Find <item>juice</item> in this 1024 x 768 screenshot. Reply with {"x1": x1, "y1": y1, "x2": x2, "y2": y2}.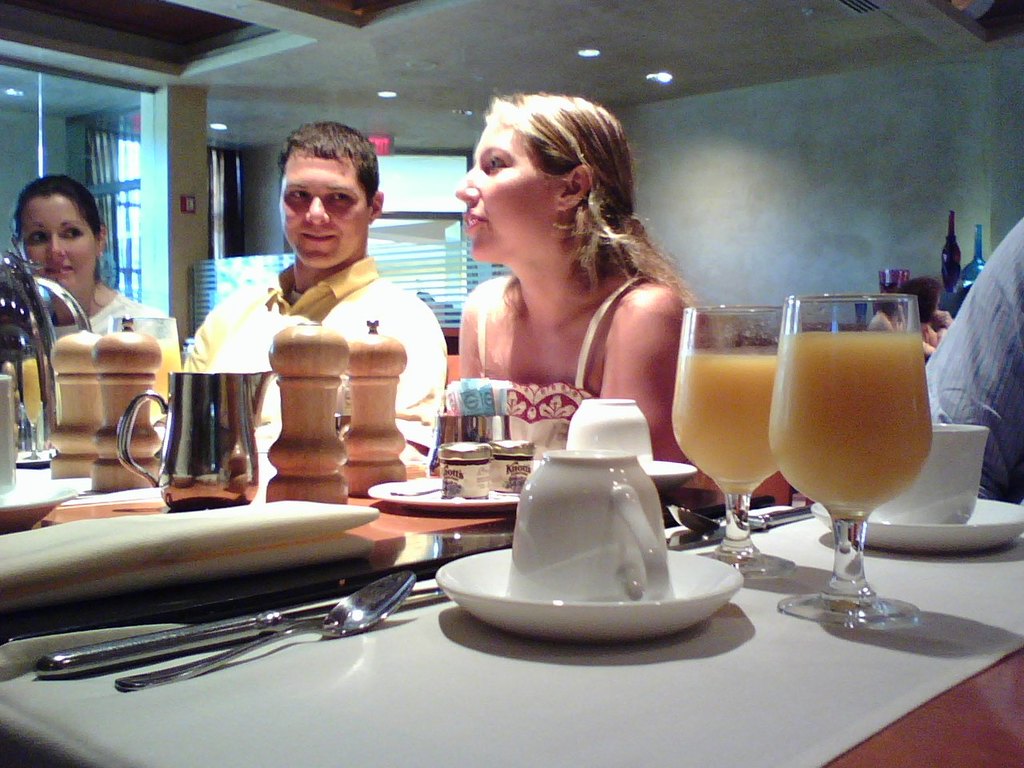
{"x1": 766, "y1": 326, "x2": 932, "y2": 515}.
